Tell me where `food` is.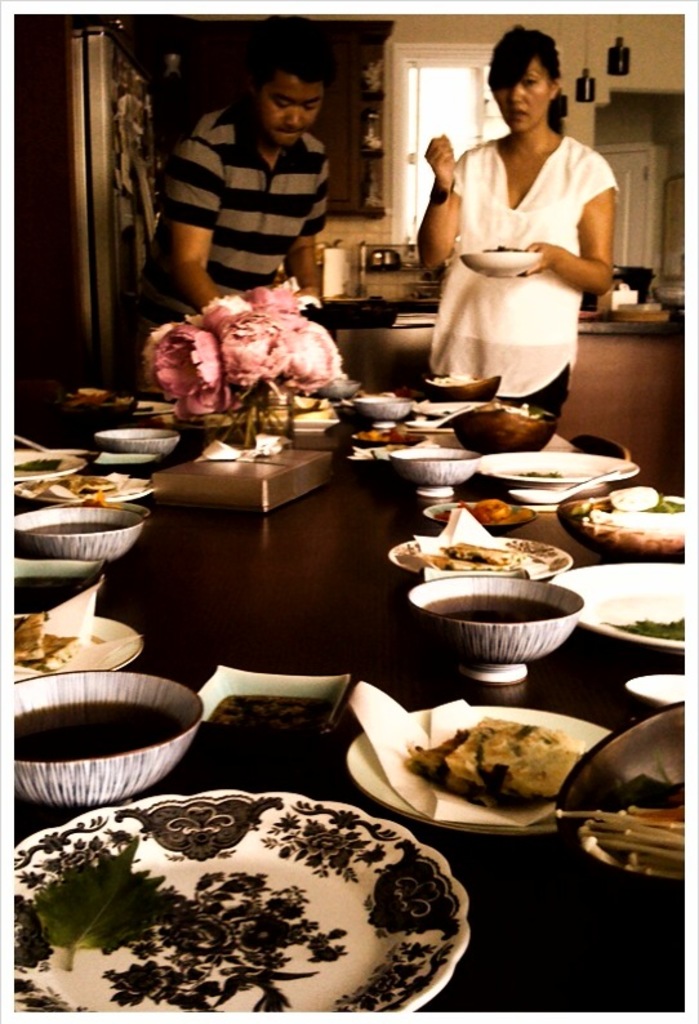
`food` is at 565:480:684:535.
